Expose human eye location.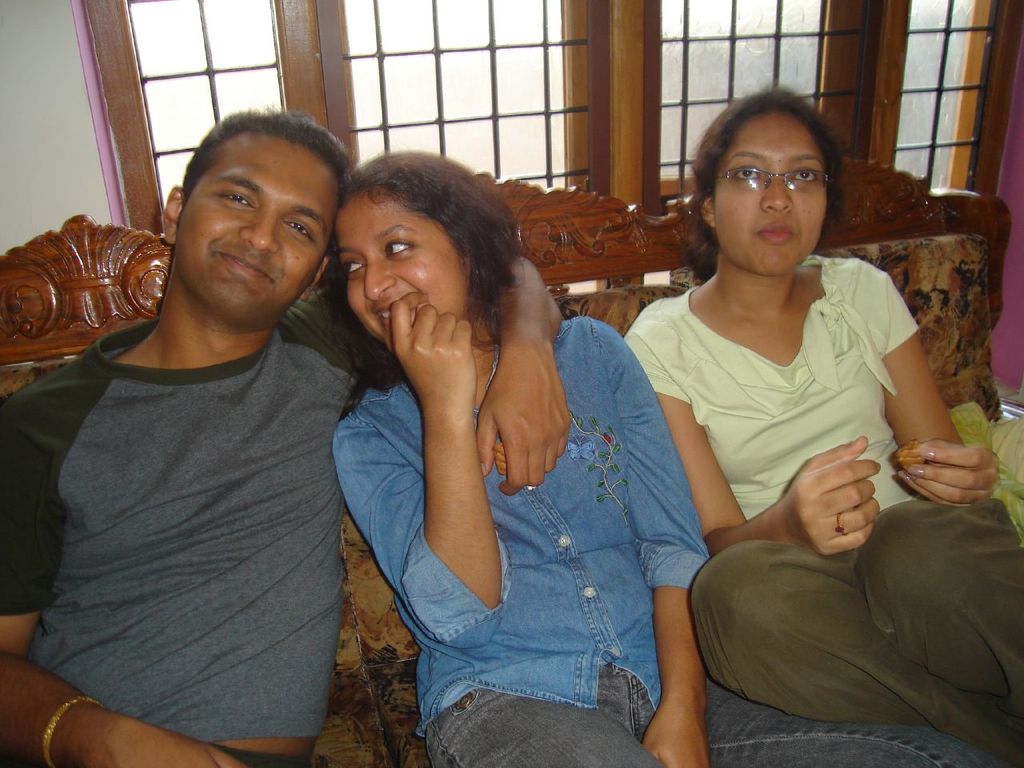
Exposed at detection(386, 235, 419, 265).
